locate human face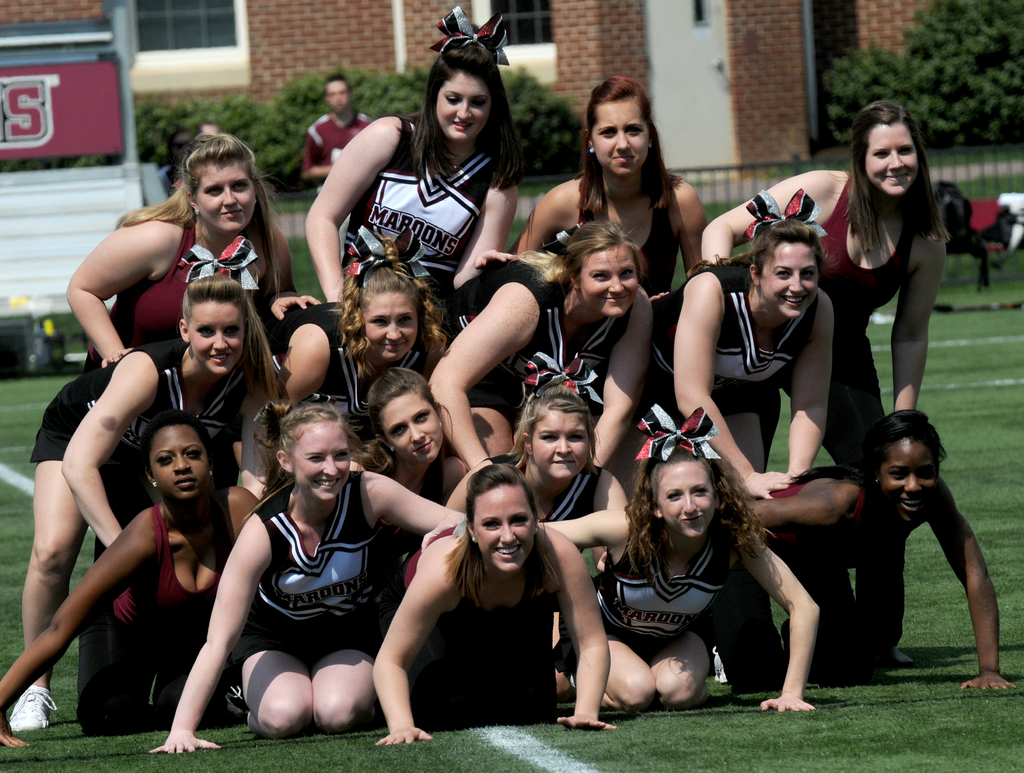
locate(383, 389, 441, 466)
